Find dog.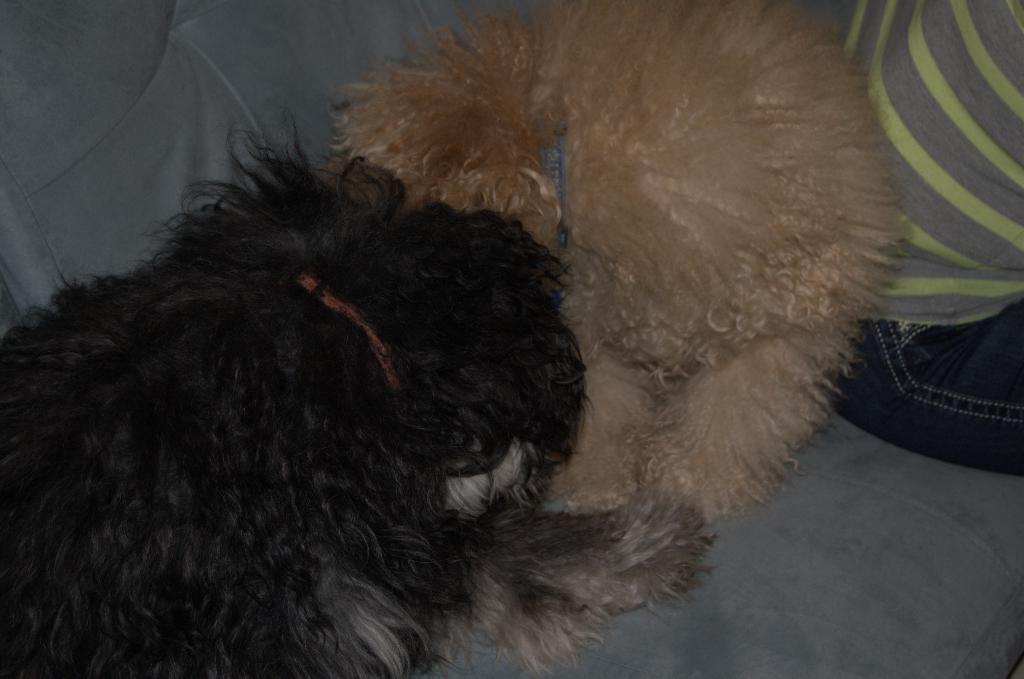
Rect(0, 107, 726, 678).
